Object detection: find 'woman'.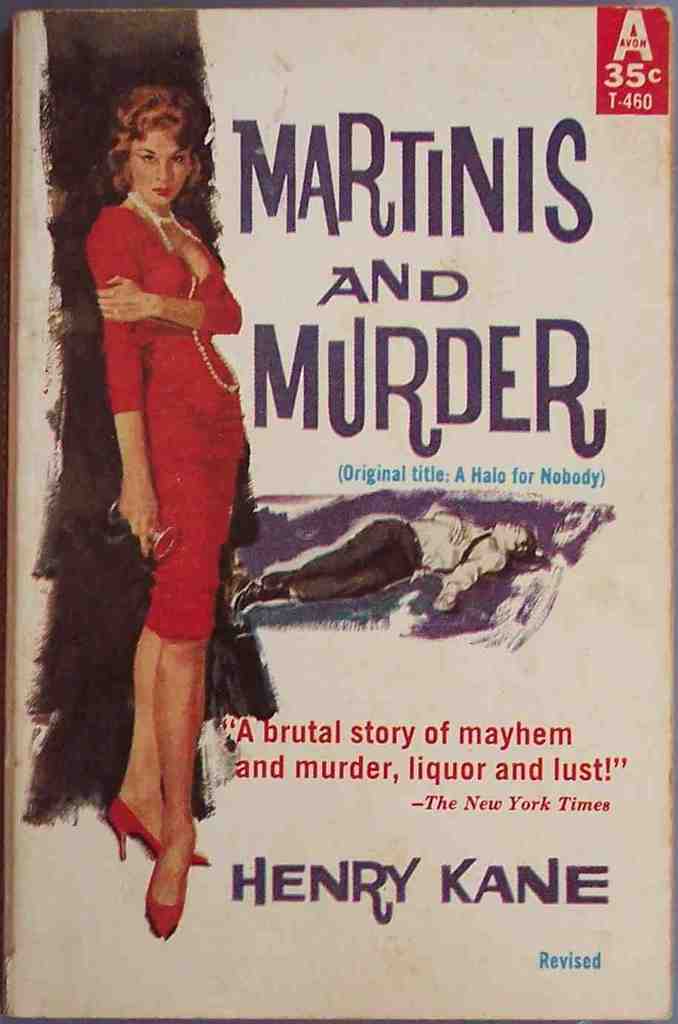
{"left": 55, "top": 82, "right": 296, "bottom": 934}.
